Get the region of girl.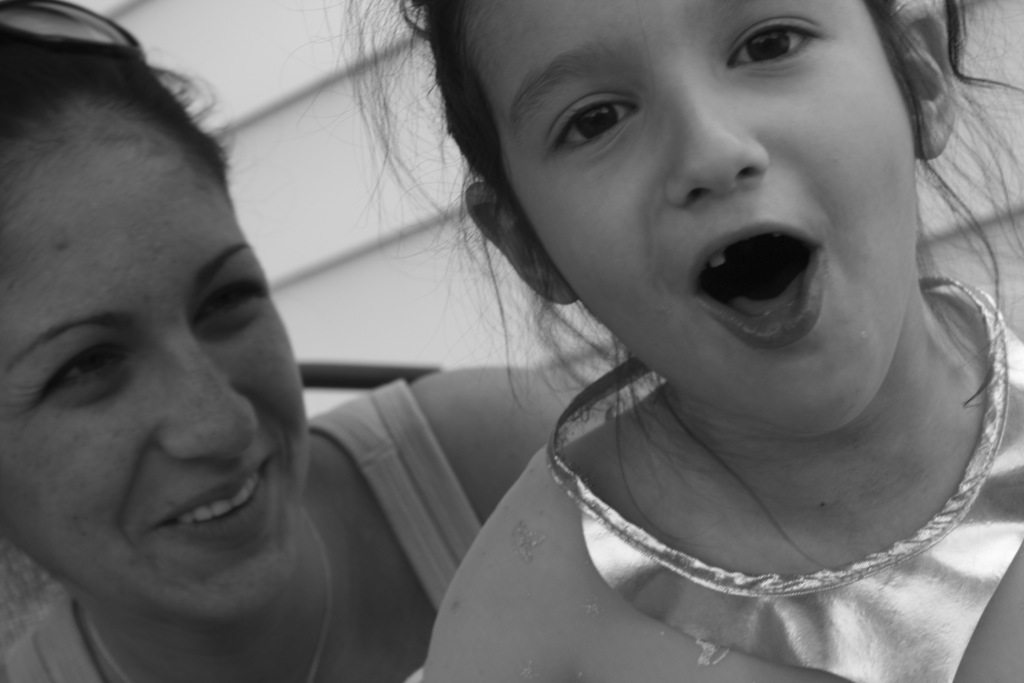
bbox(283, 0, 1023, 682).
